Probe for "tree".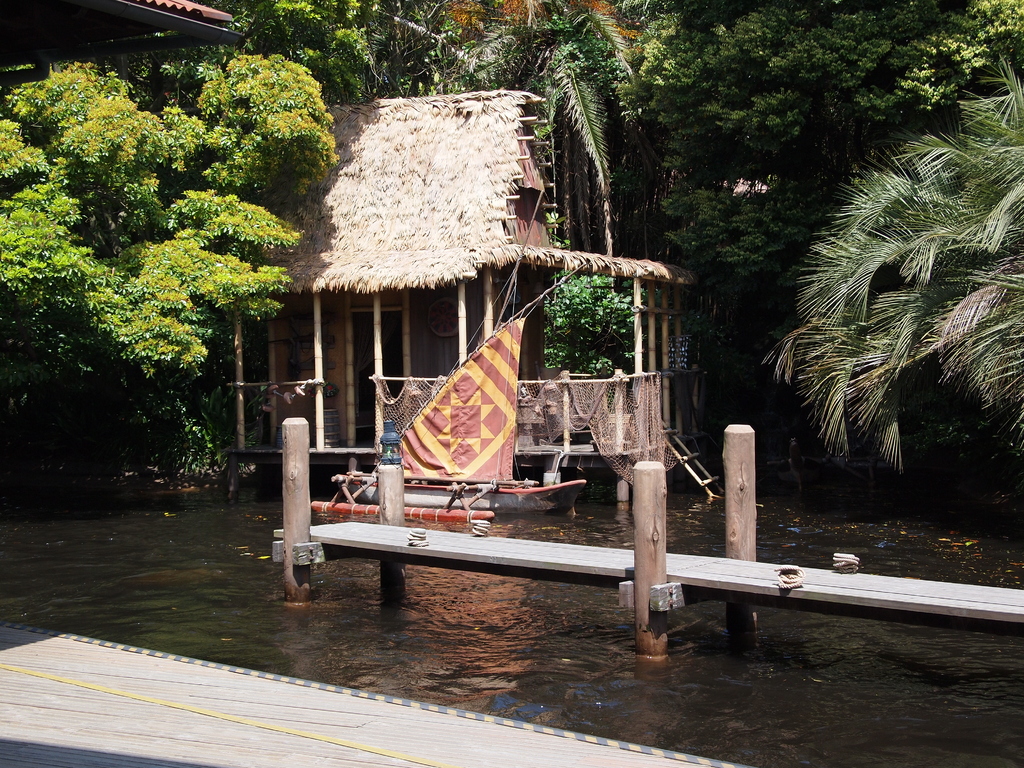
Probe result: x1=756, y1=52, x2=1023, y2=484.
